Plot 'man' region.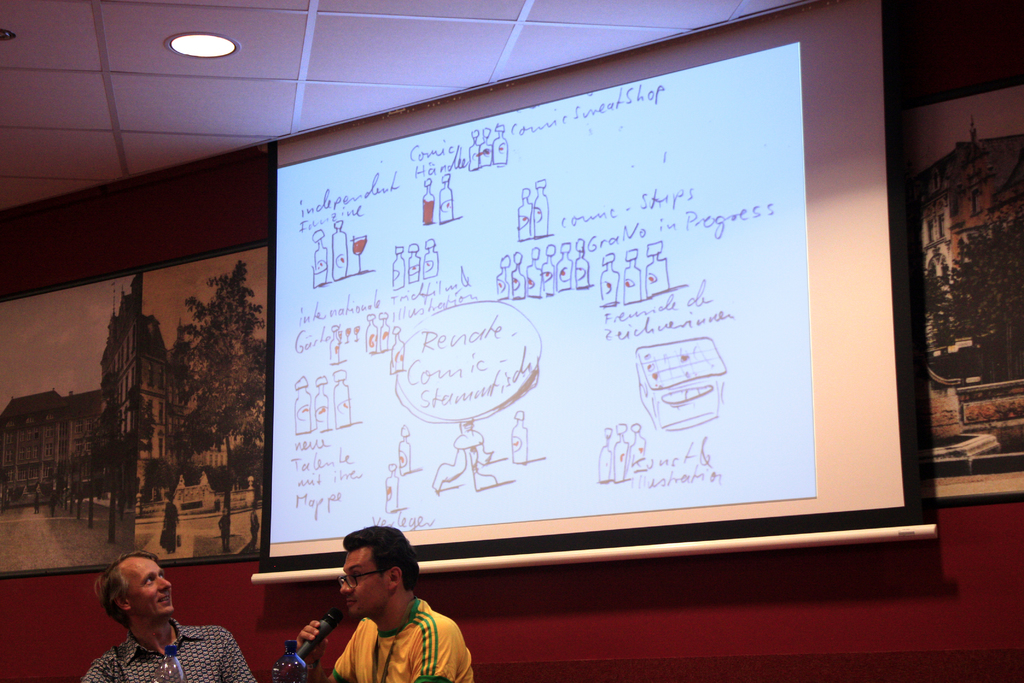
Plotted at BBox(83, 552, 252, 682).
